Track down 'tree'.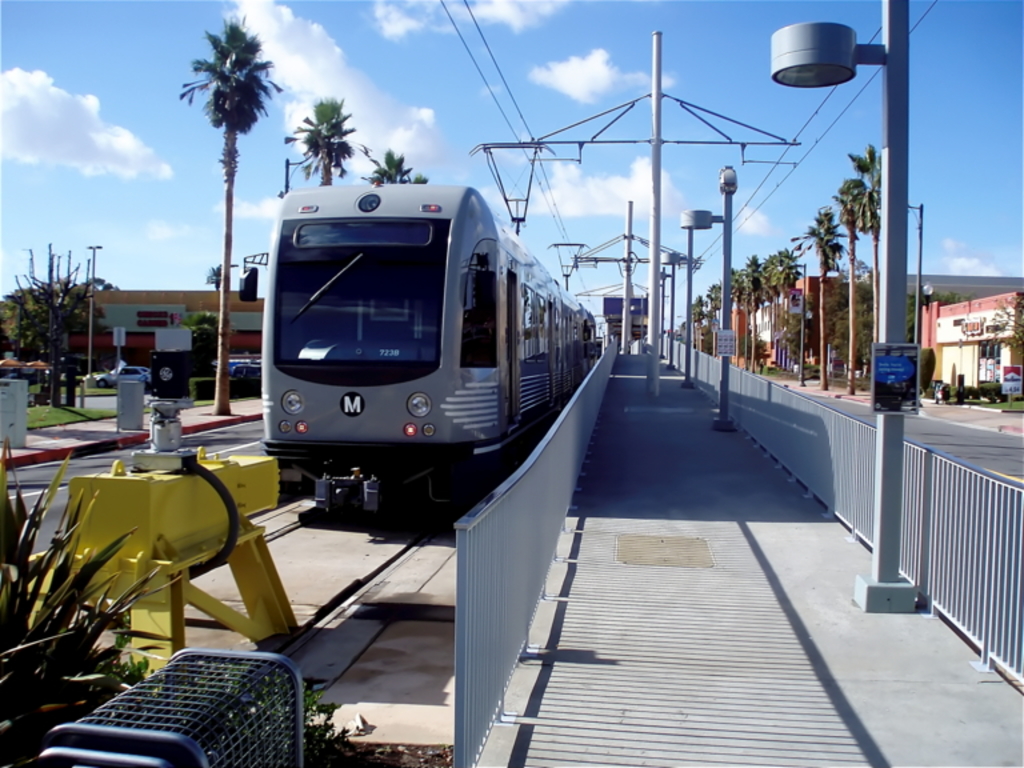
Tracked to <bbox>985, 288, 1023, 359</bbox>.
